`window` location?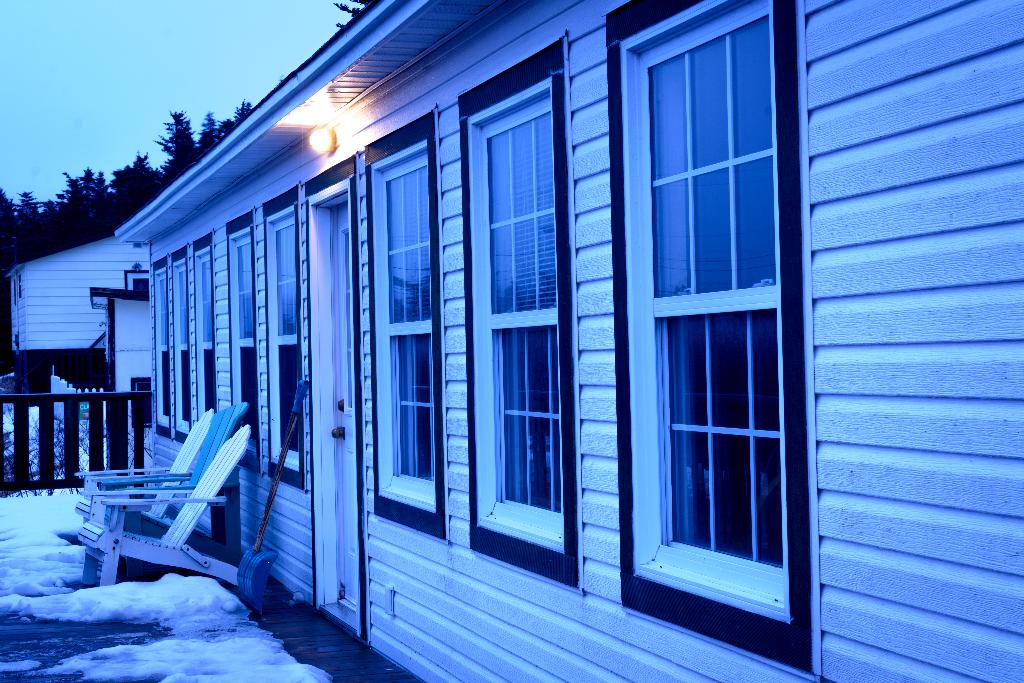
<region>226, 220, 253, 457</region>
